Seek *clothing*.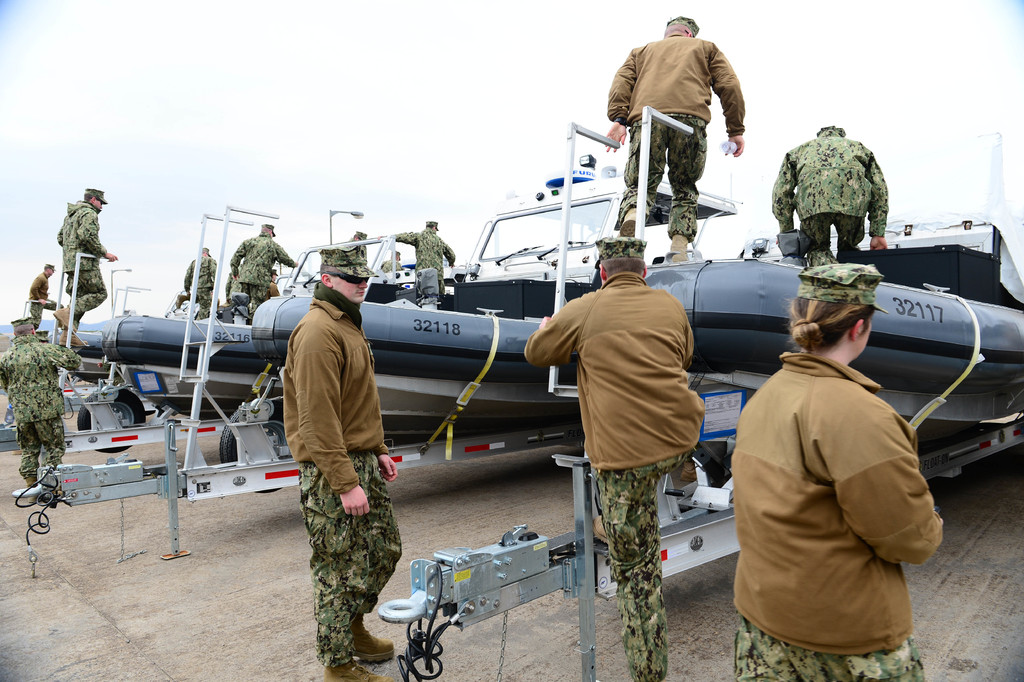
607:26:749:236.
